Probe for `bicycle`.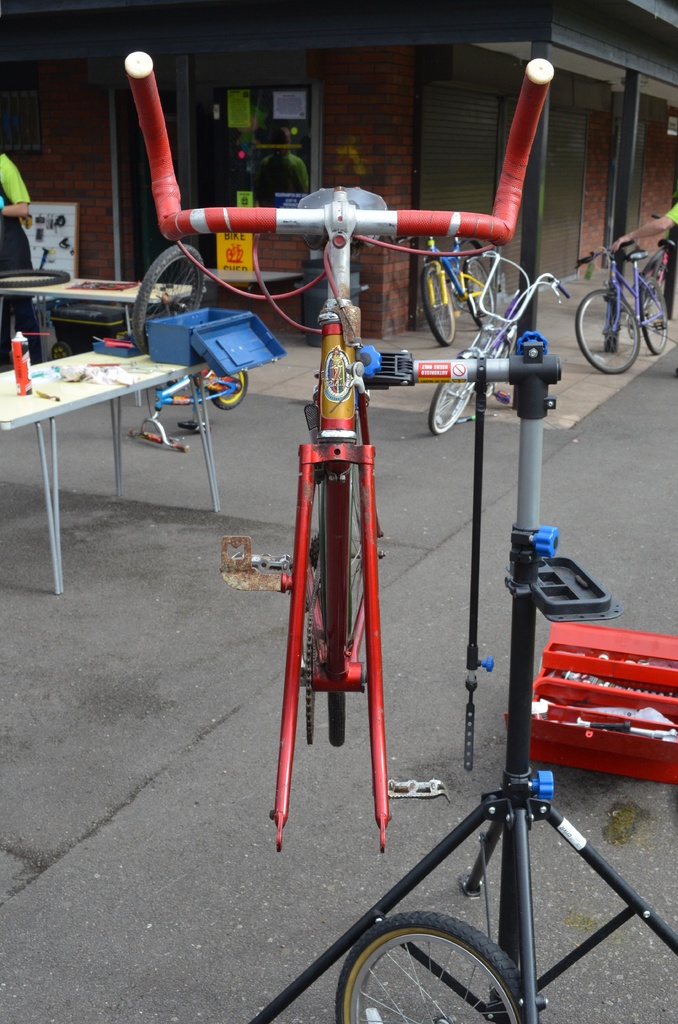
Probe result: region(587, 214, 672, 372).
